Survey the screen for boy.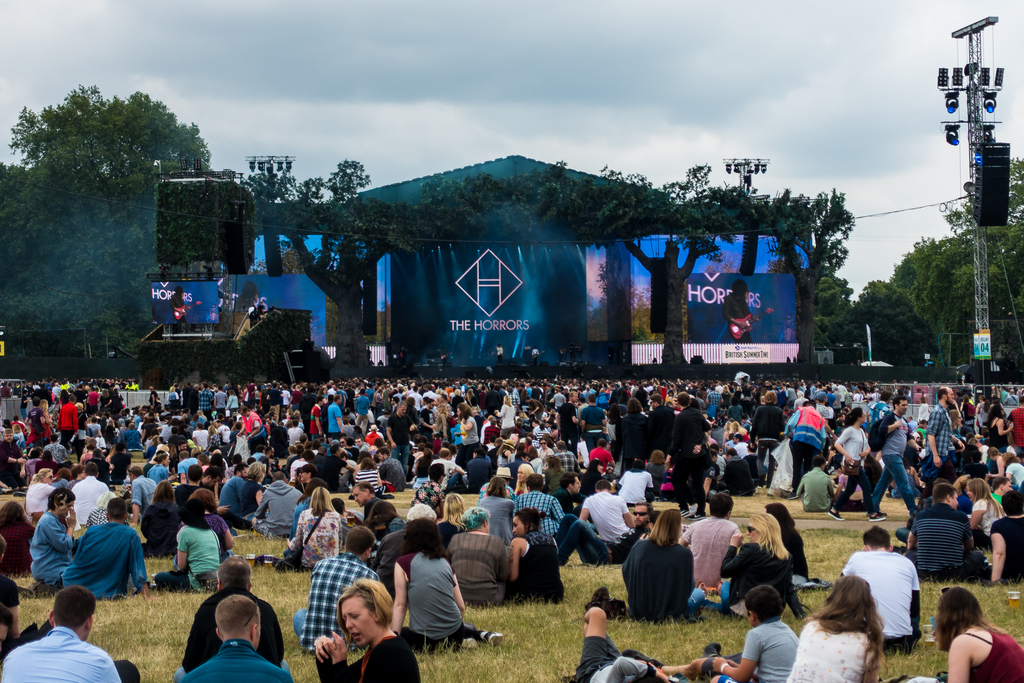
Survey found: (x1=794, y1=457, x2=837, y2=512).
